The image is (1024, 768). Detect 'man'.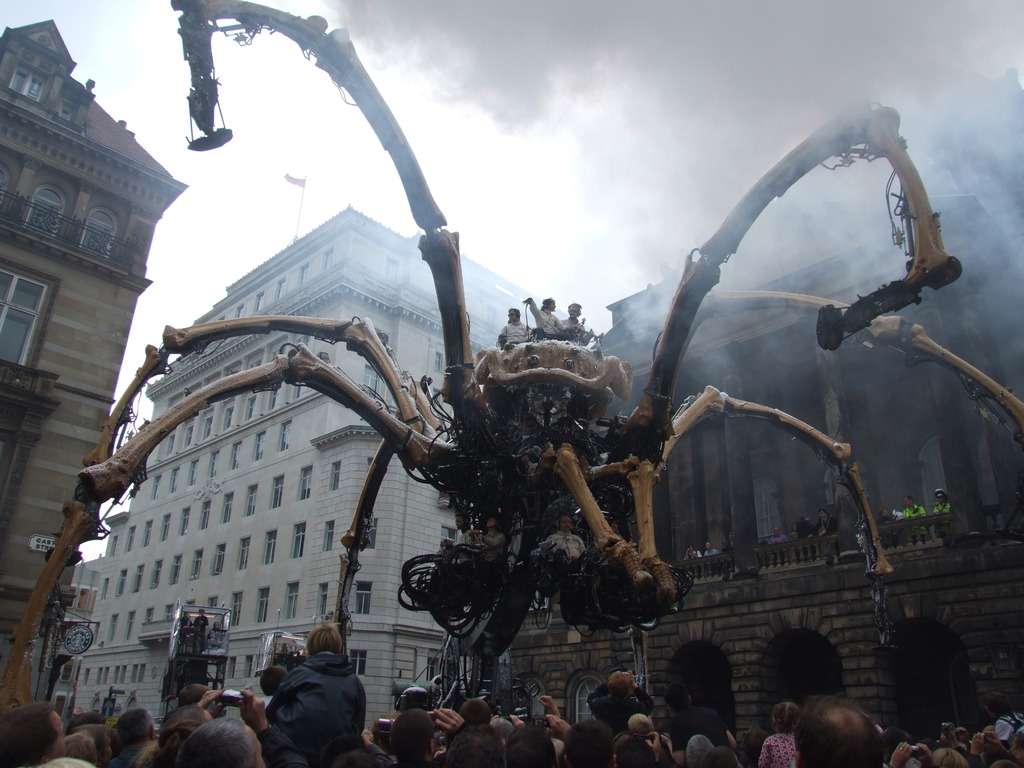
Detection: left=439, top=721, right=506, bottom=766.
